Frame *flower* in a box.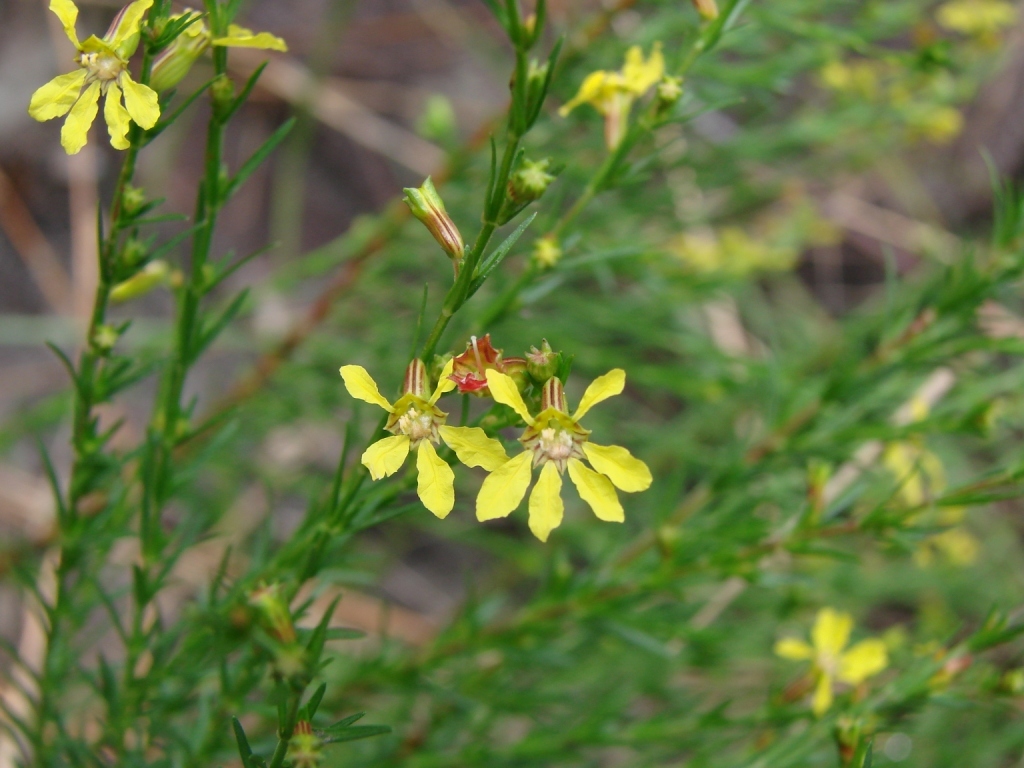
{"left": 28, "top": 0, "right": 163, "bottom": 157}.
